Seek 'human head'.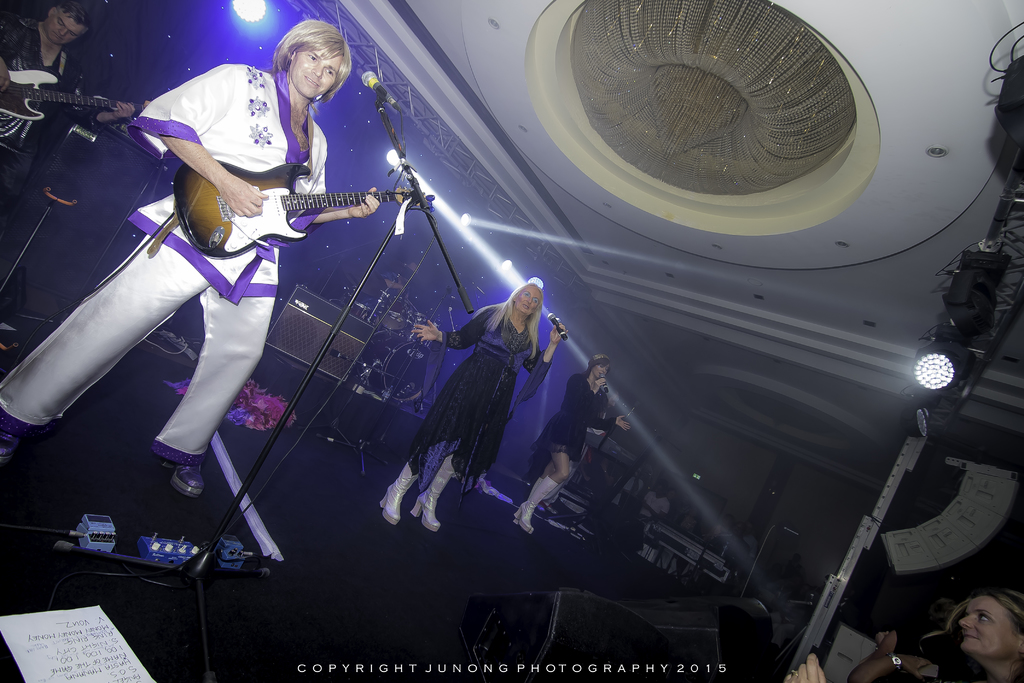
956:589:1023:661.
